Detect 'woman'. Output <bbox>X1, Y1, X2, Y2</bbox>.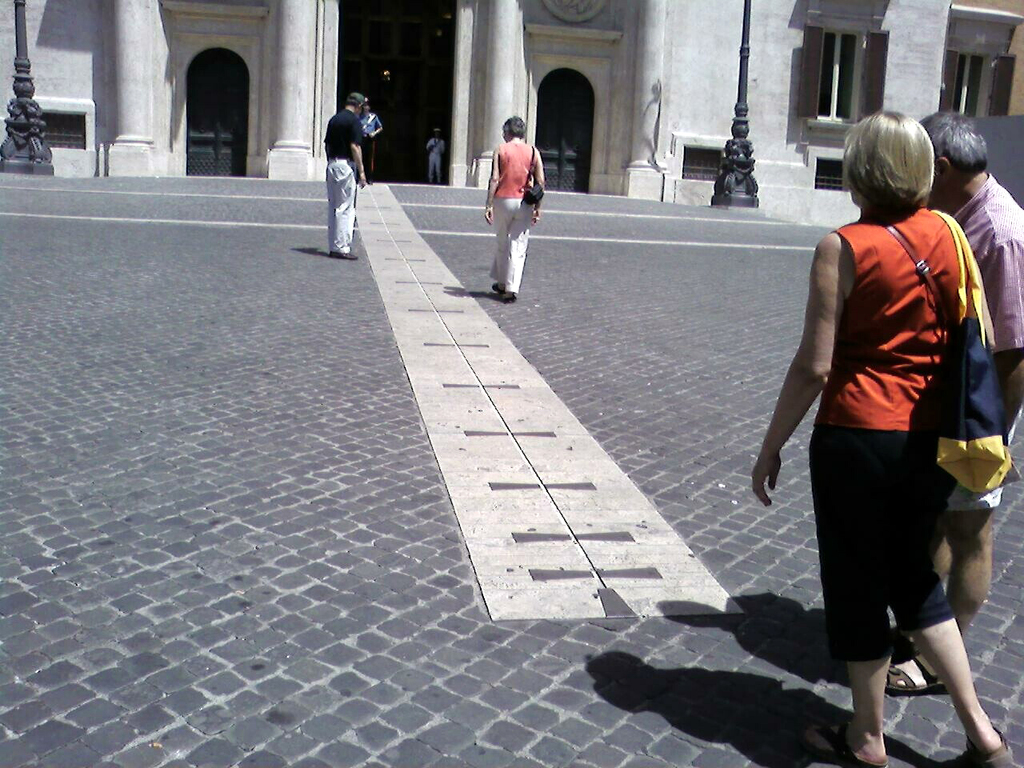
<bbox>747, 110, 1023, 767</bbox>.
